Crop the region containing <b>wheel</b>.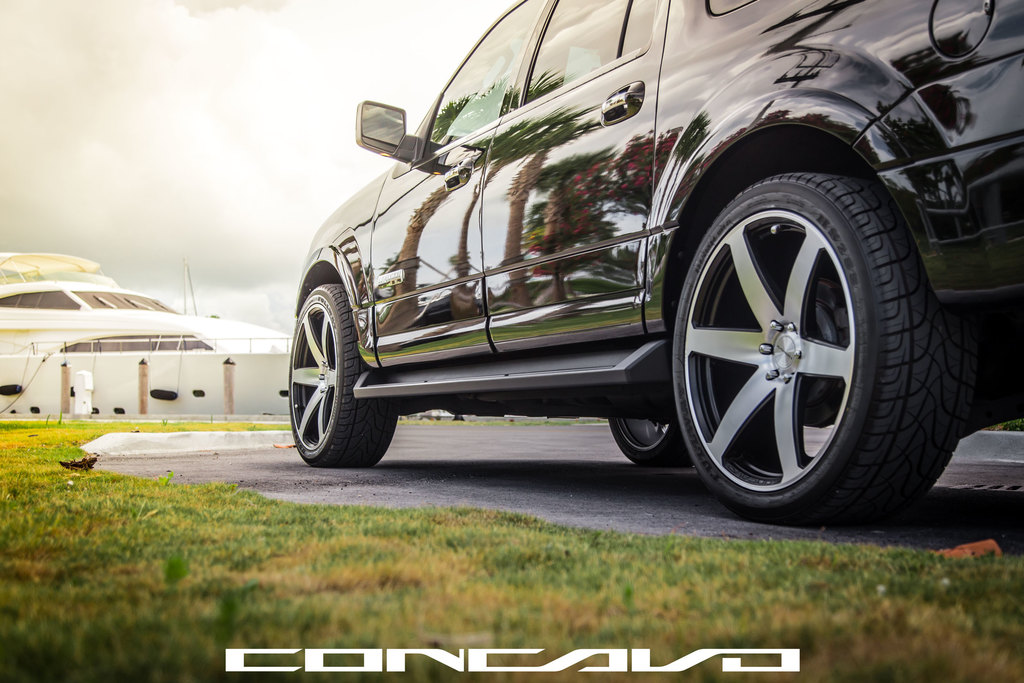
Crop region: Rect(609, 417, 694, 468).
